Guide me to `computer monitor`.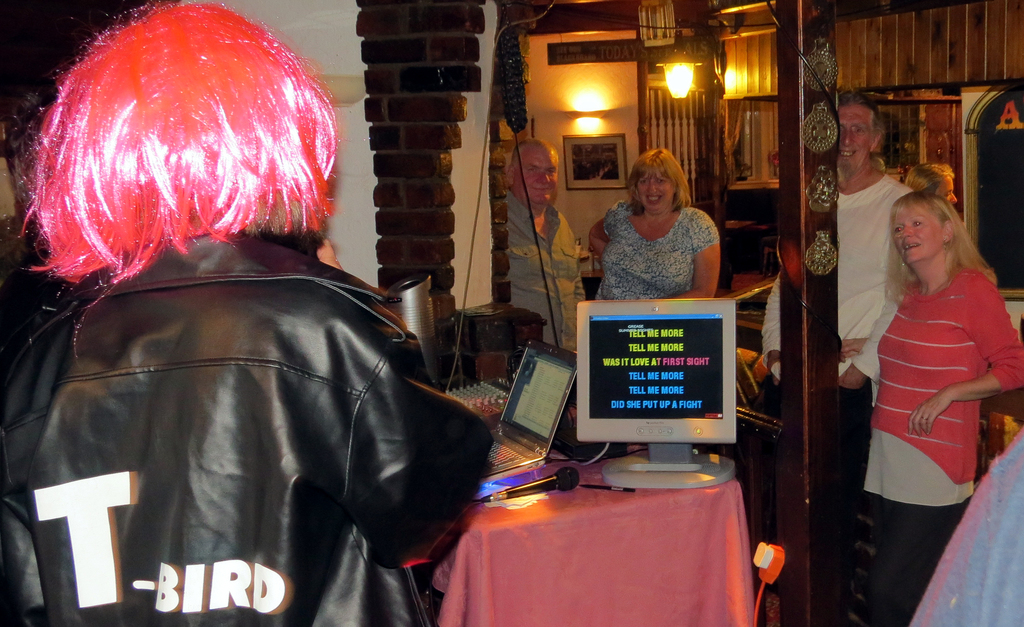
Guidance: [left=570, top=300, right=774, bottom=491].
